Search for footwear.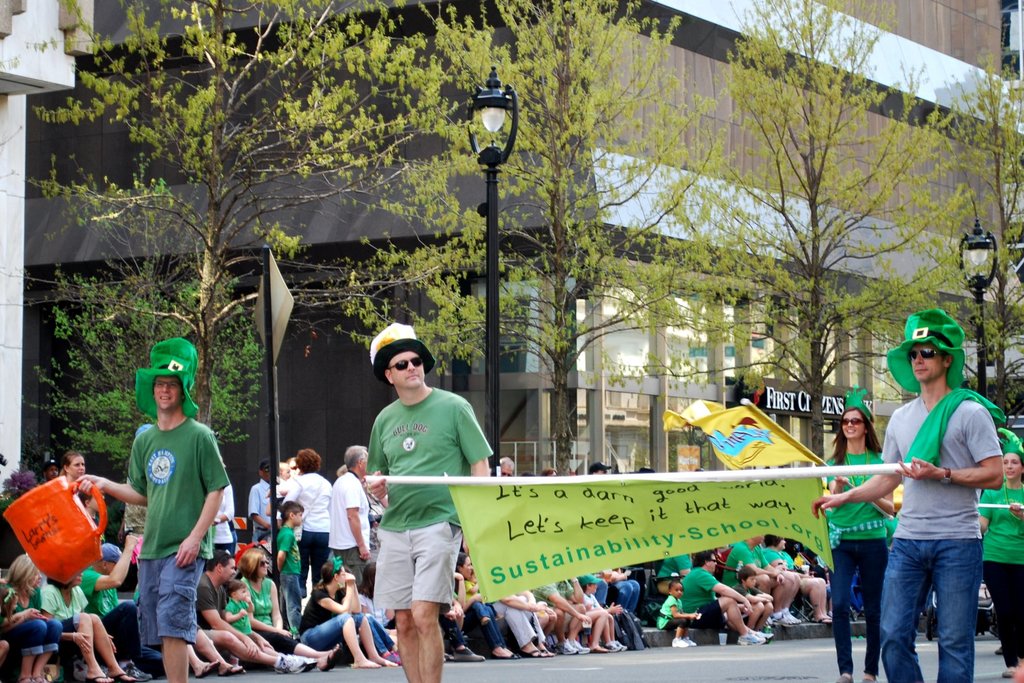
Found at 199:661:216:677.
